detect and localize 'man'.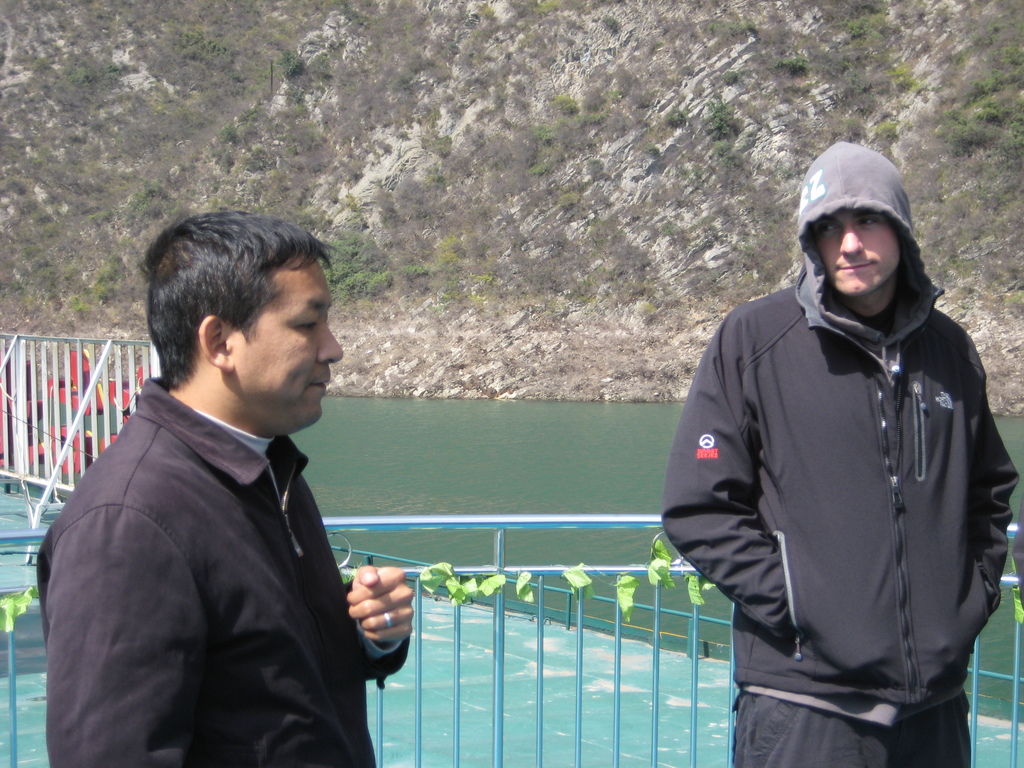
Localized at bbox=(49, 198, 427, 755).
